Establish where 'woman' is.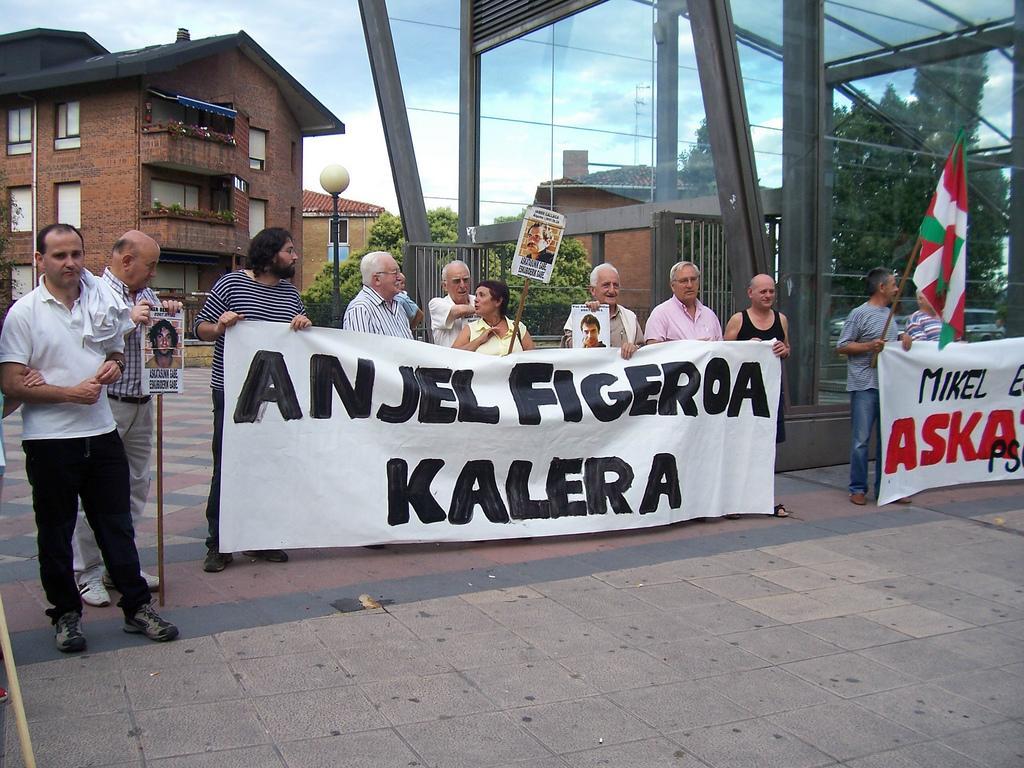
Established at <box>445,282,528,360</box>.
